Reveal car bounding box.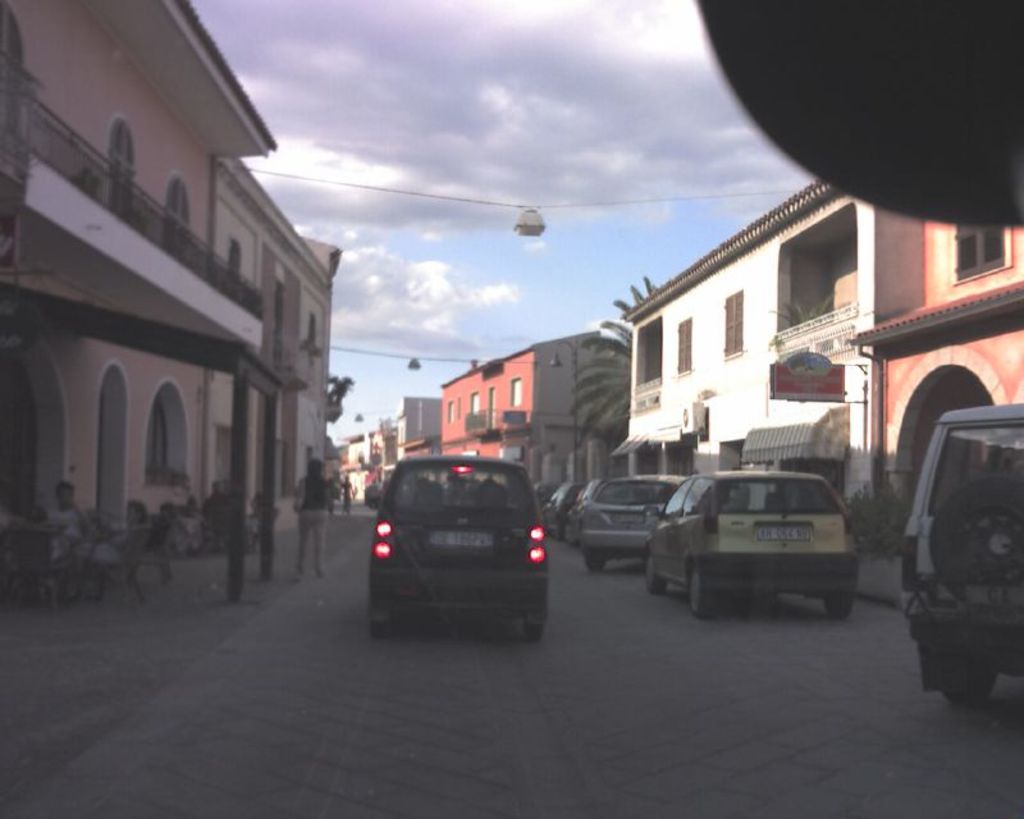
Revealed: select_region(0, 0, 1023, 818).
